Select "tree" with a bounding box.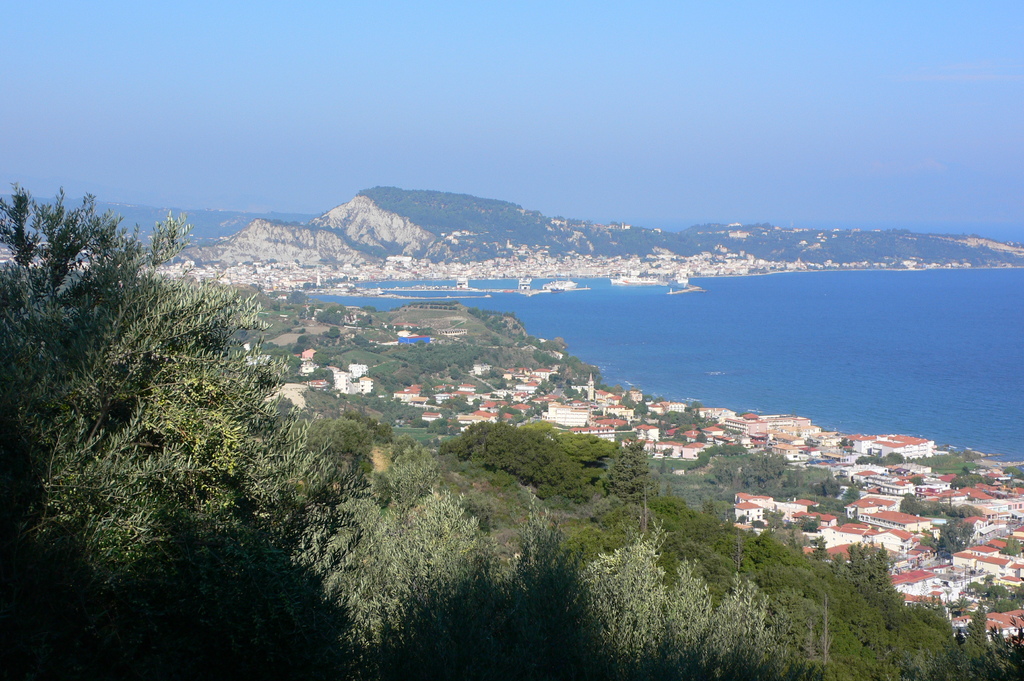
<box>652,492,743,584</box>.
